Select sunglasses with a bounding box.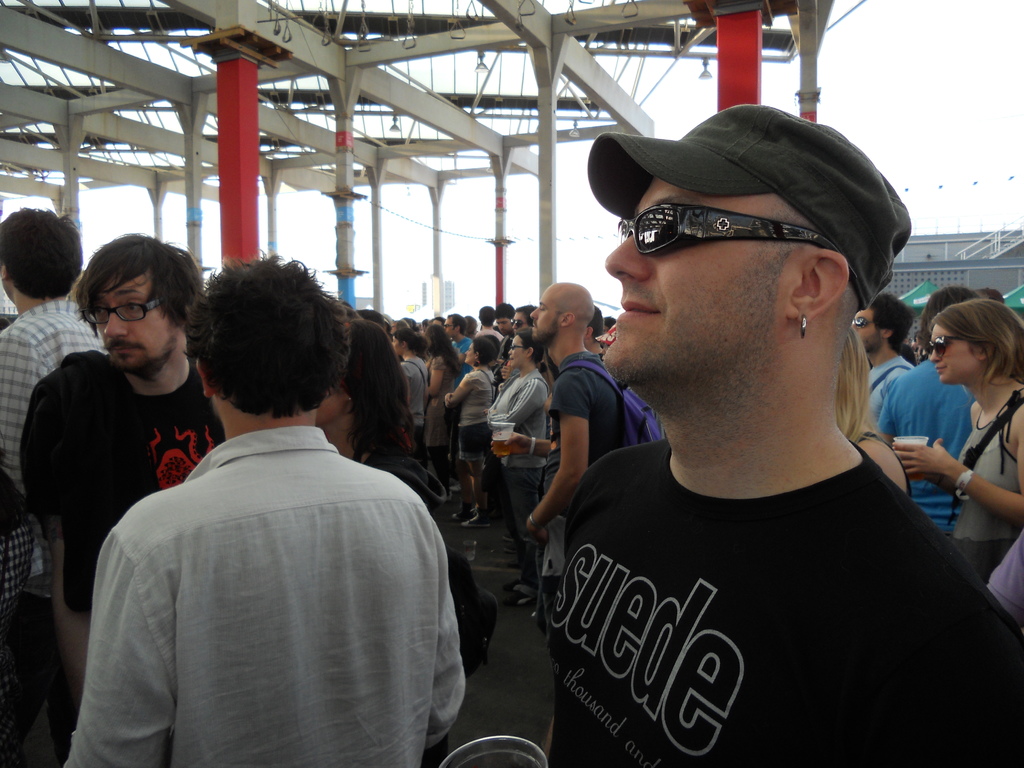
<box>924,333,968,360</box>.
